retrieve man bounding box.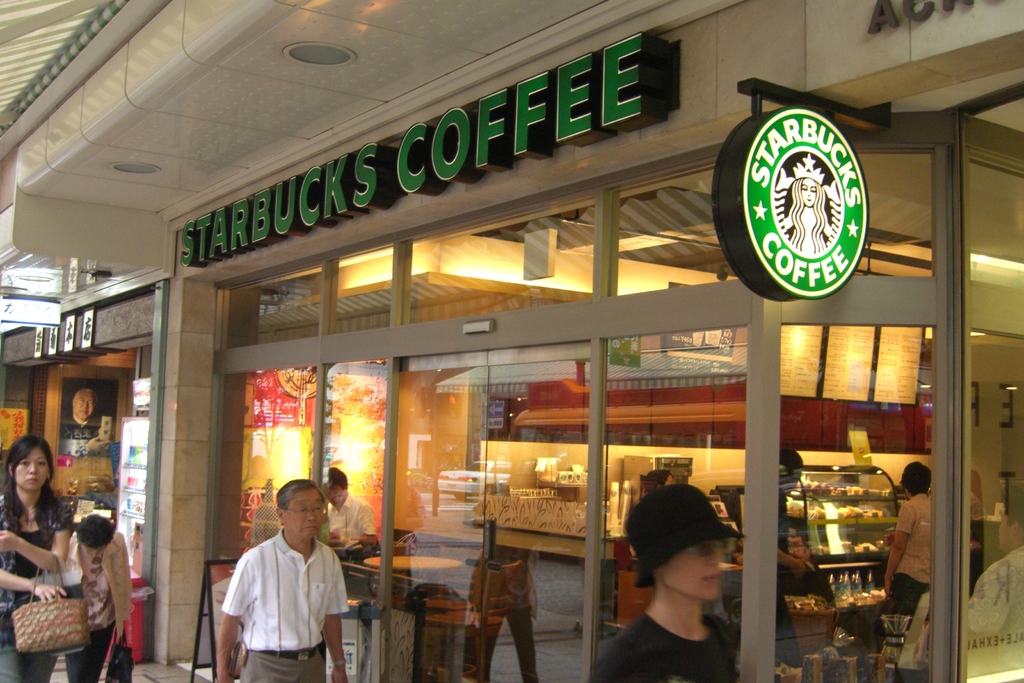
Bounding box: bbox=(643, 470, 675, 495).
